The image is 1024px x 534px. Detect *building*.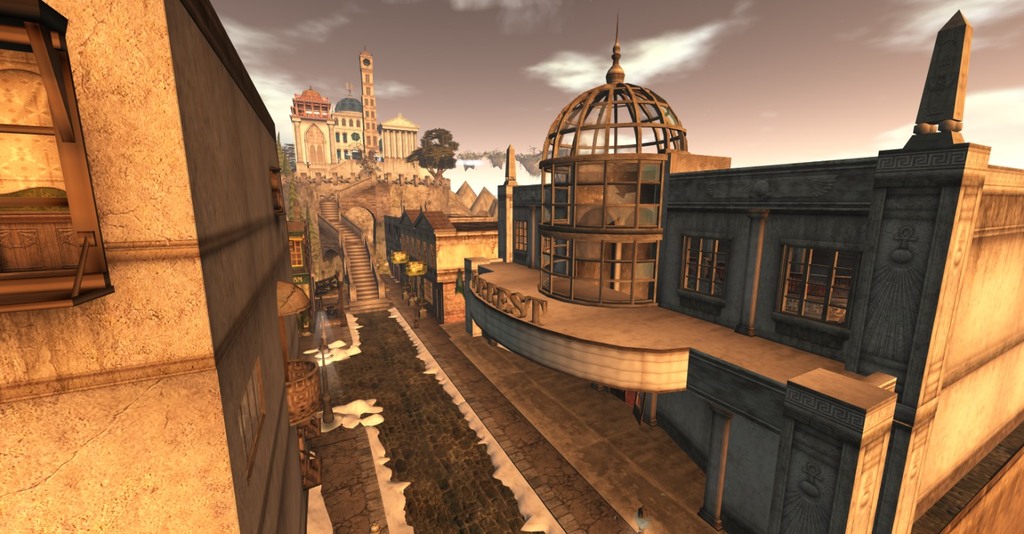
Detection: [x1=362, y1=47, x2=378, y2=158].
